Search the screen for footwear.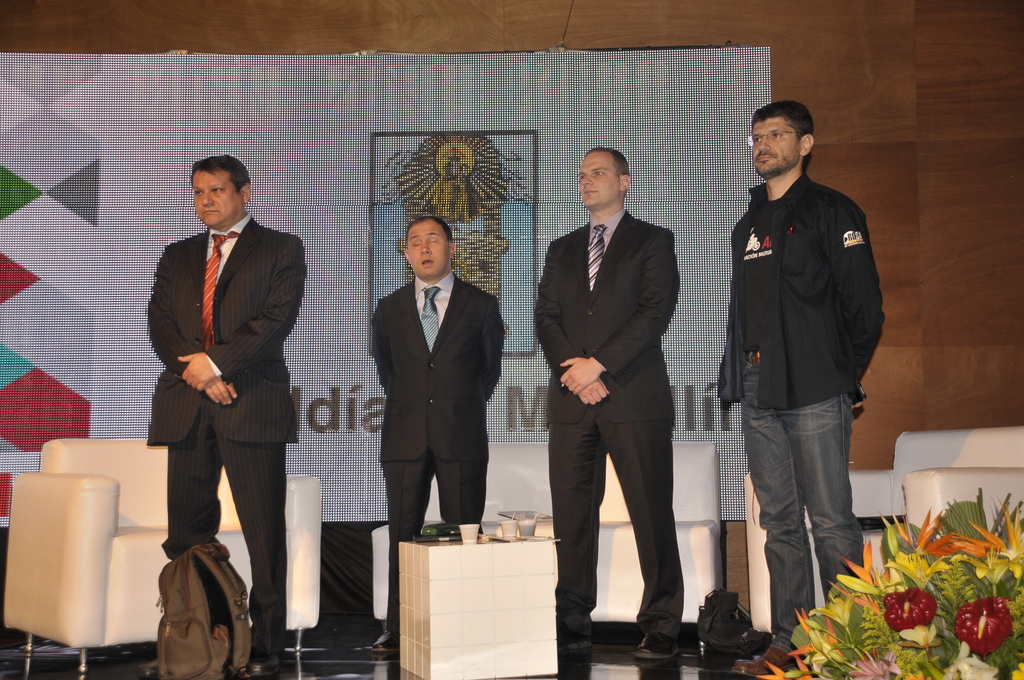
Found at 246/654/282/676.
